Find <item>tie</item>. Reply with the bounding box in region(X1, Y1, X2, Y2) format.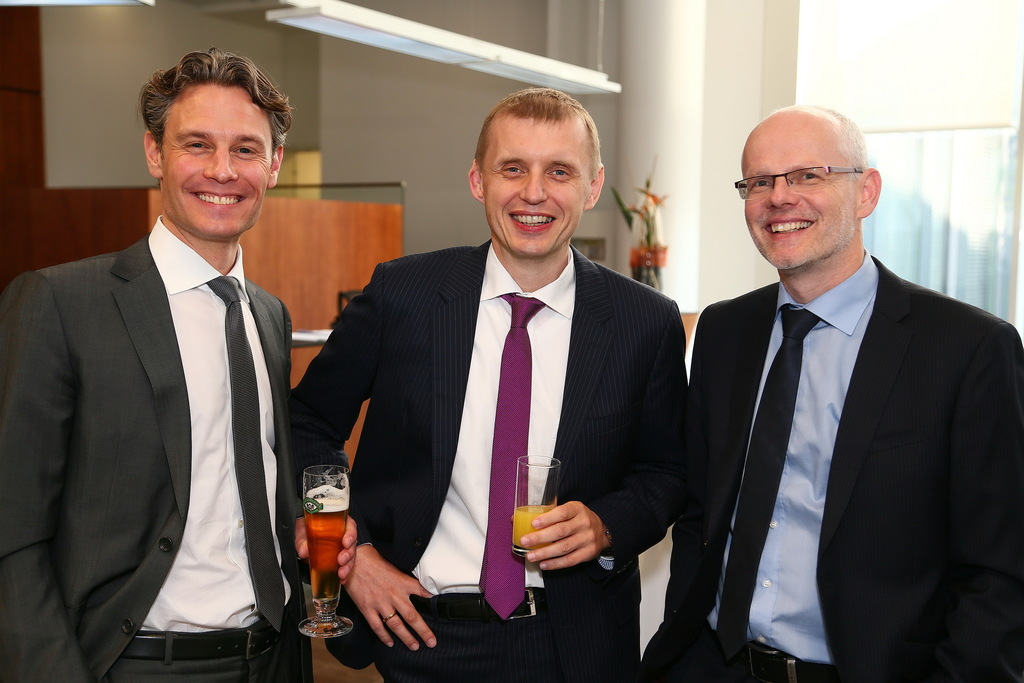
region(478, 293, 548, 618).
